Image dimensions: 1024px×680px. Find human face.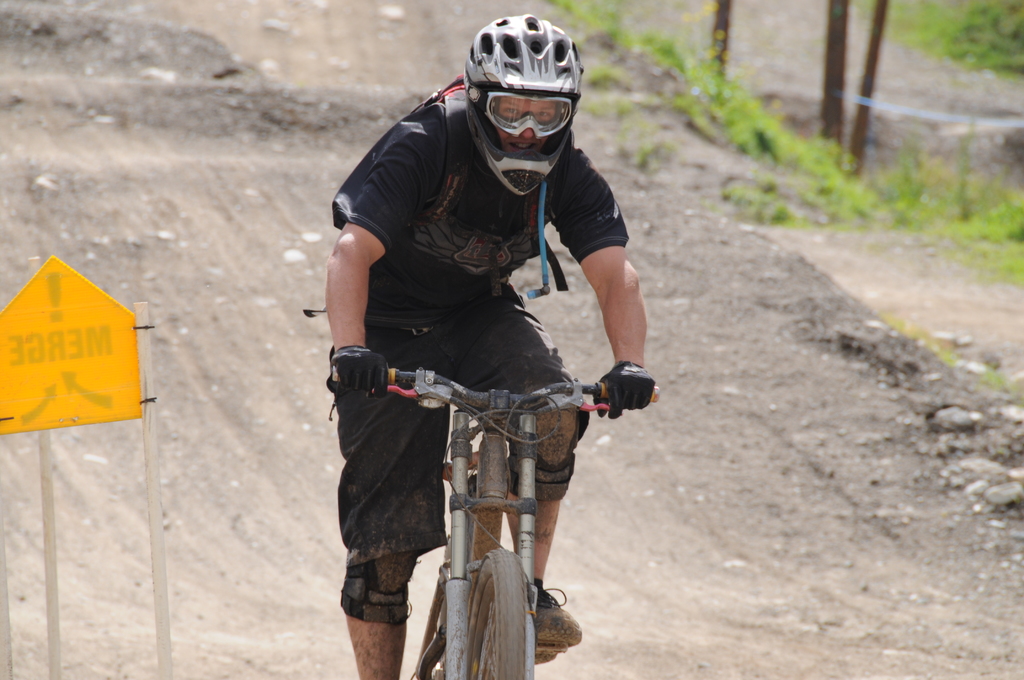
Rect(490, 96, 559, 156).
